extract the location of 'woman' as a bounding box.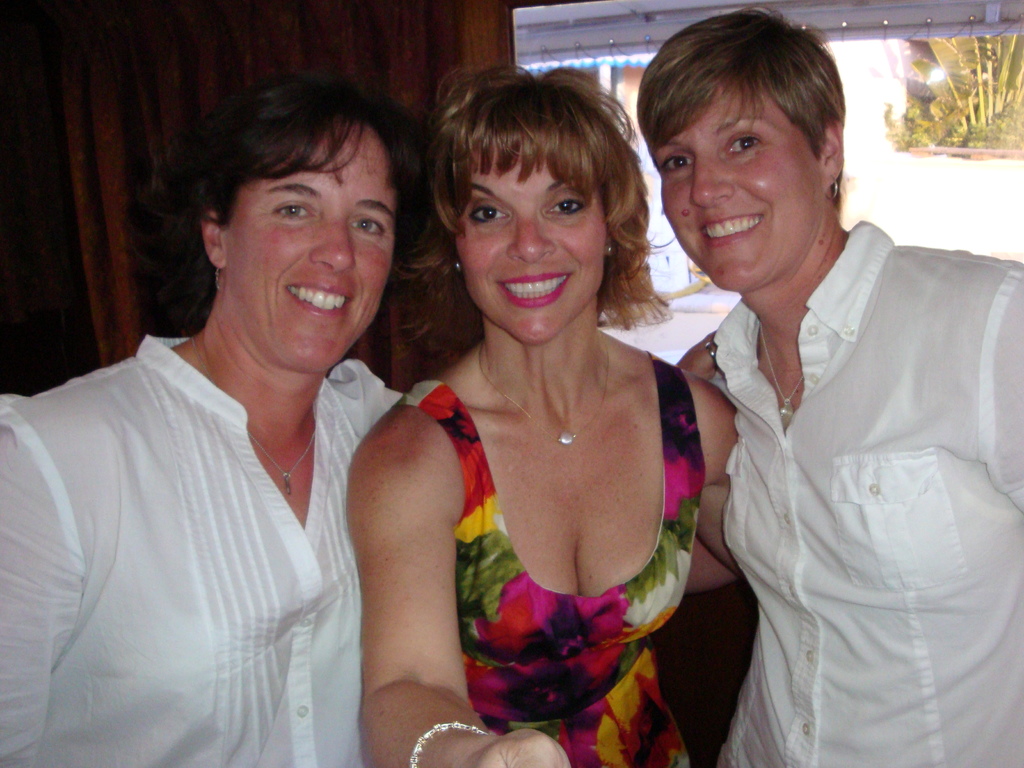
bbox=[674, 0, 1023, 767].
